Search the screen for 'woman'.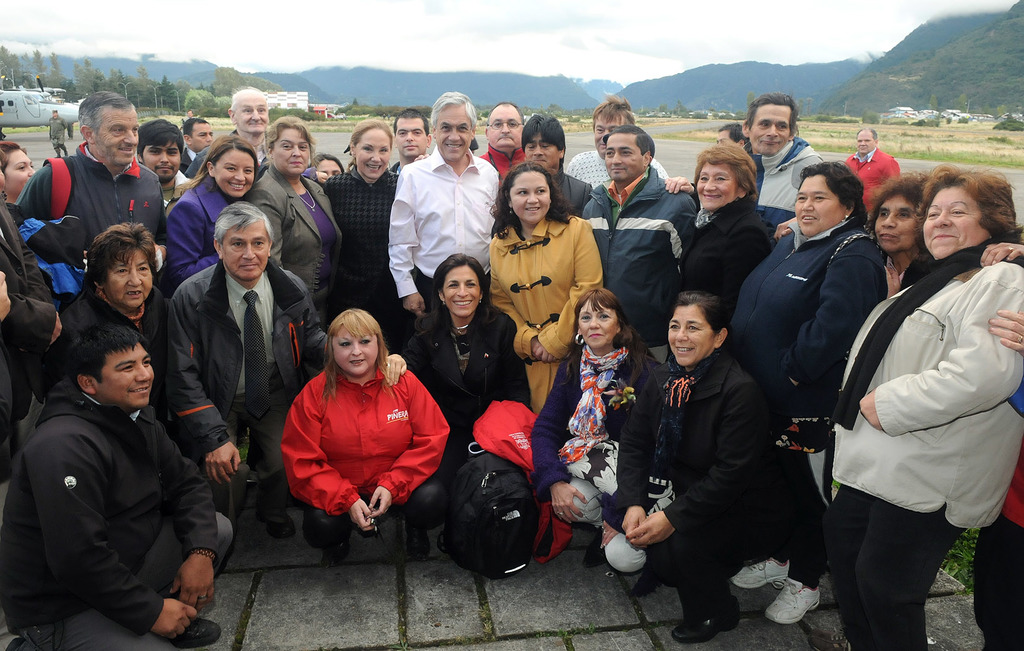
Found at left=525, top=289, right=667, bottom=575.
